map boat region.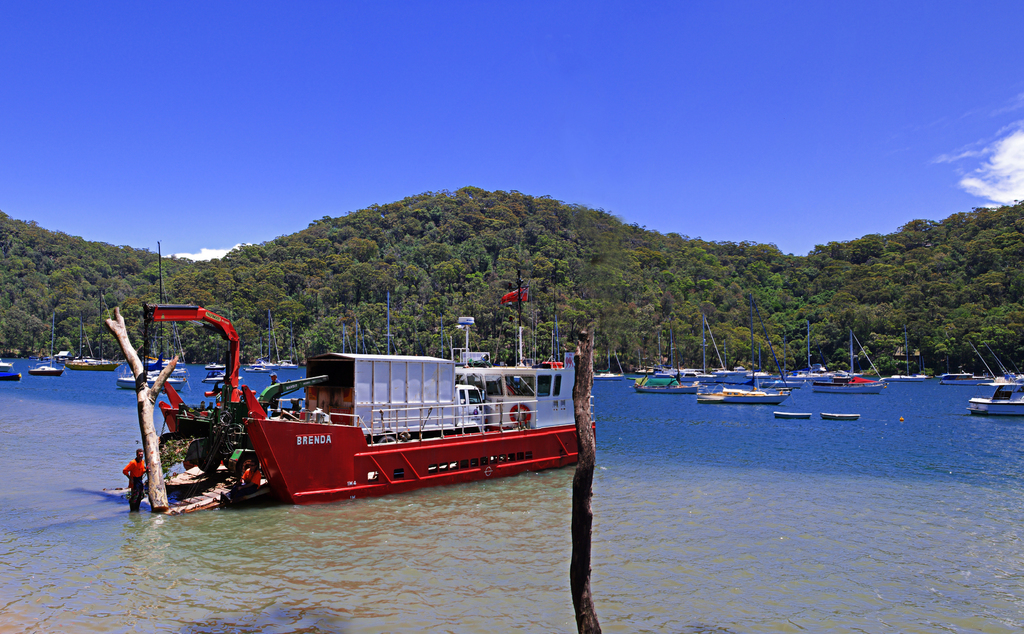
Mapped to <box>0,359,20,380</box>.
